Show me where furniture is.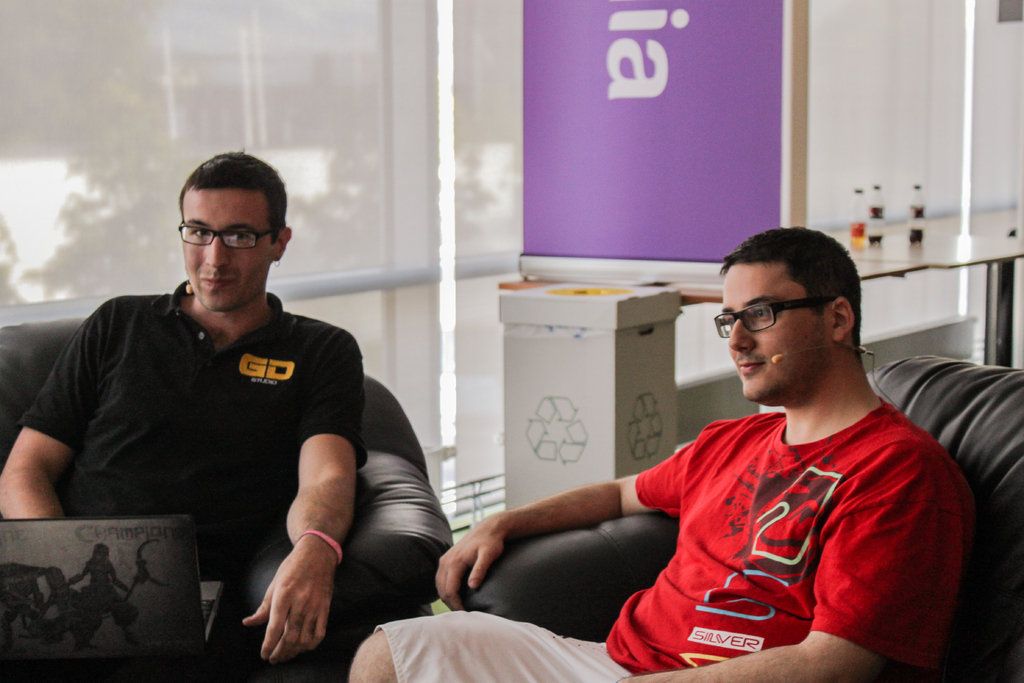
furniture is at <box>0,315,454,682</box>.
